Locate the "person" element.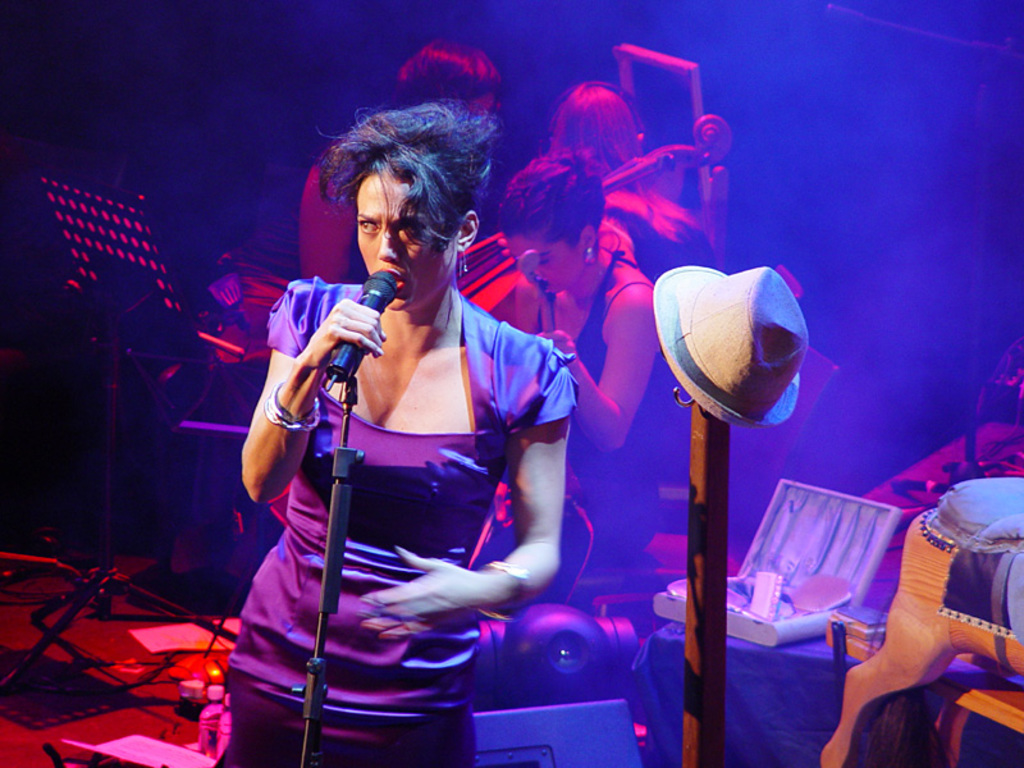
Element bbox: [301,42,499,285].
